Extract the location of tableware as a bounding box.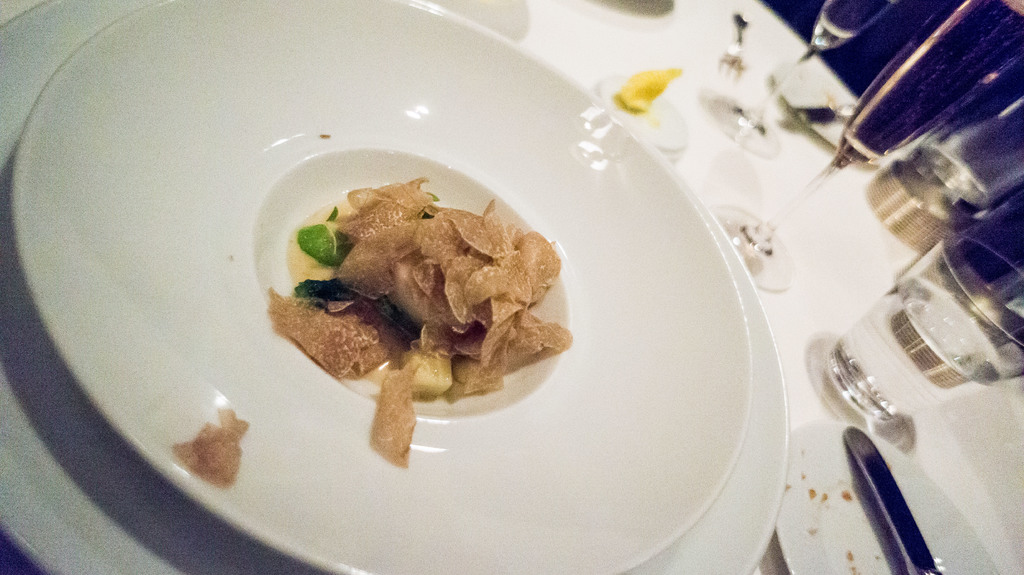
<region>760, 0, 886, 114</region>.
